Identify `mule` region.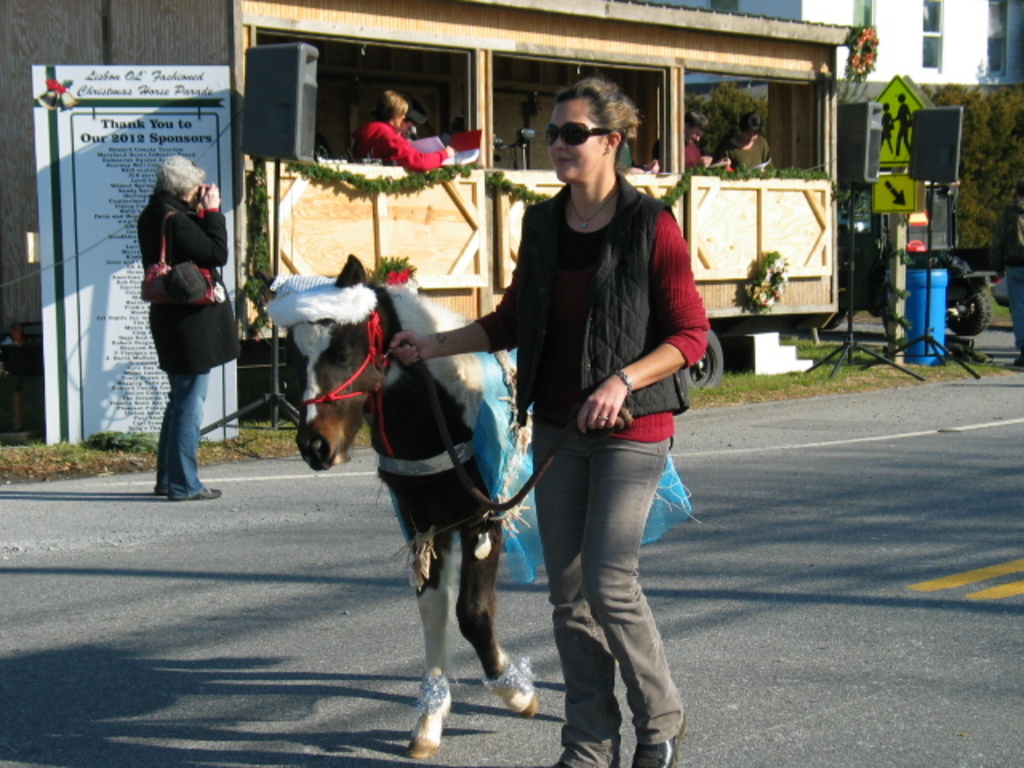
Region: [282, 226, 541, 688].
